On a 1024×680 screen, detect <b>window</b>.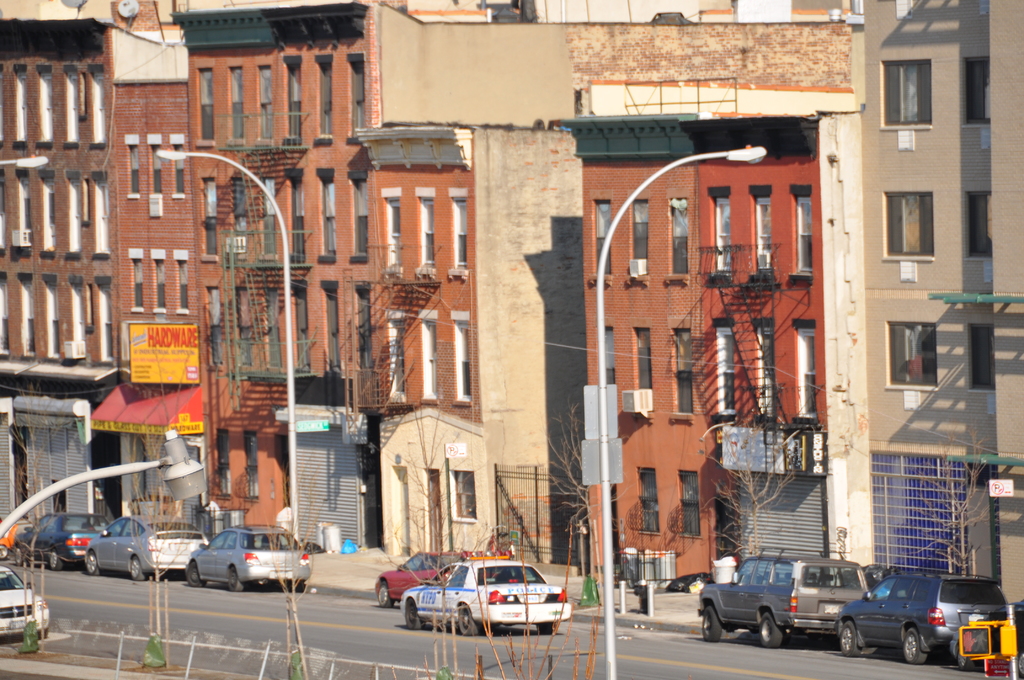
[95, 271, 119, 364].
